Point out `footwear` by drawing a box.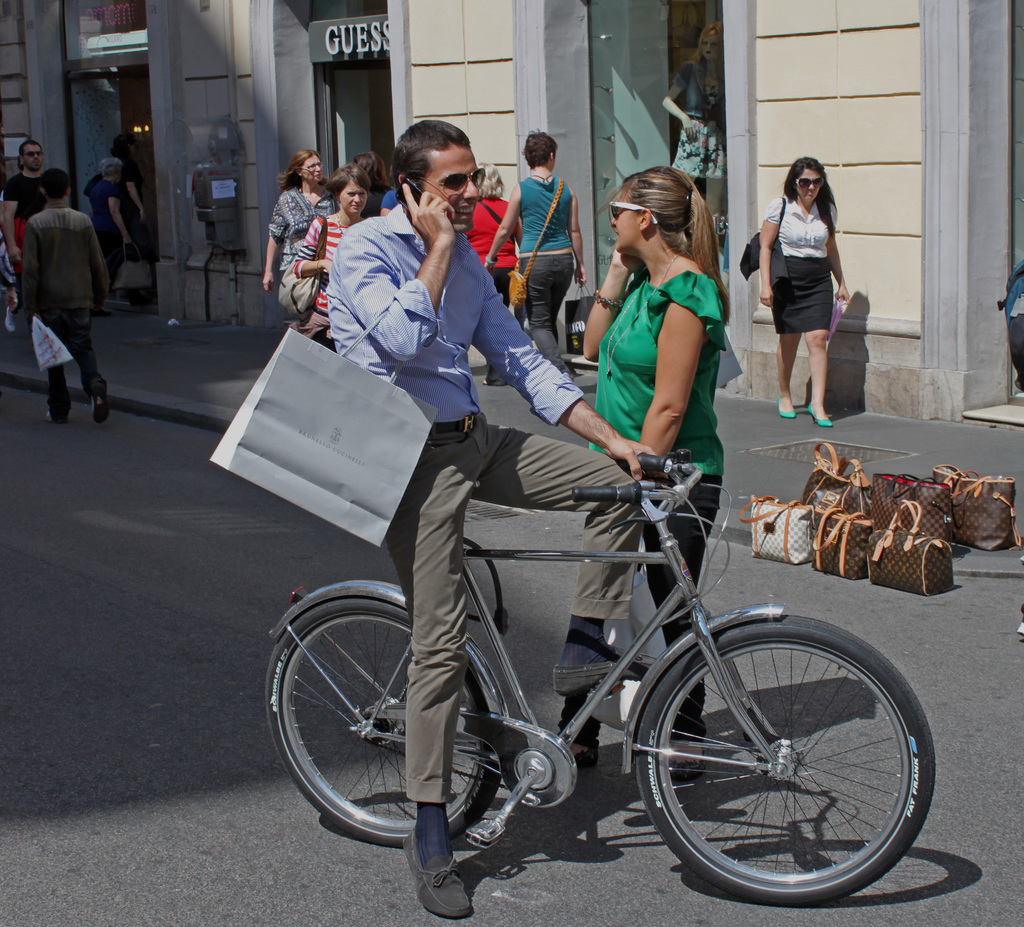
[left=550, top=665, right=627, bottom=698].
